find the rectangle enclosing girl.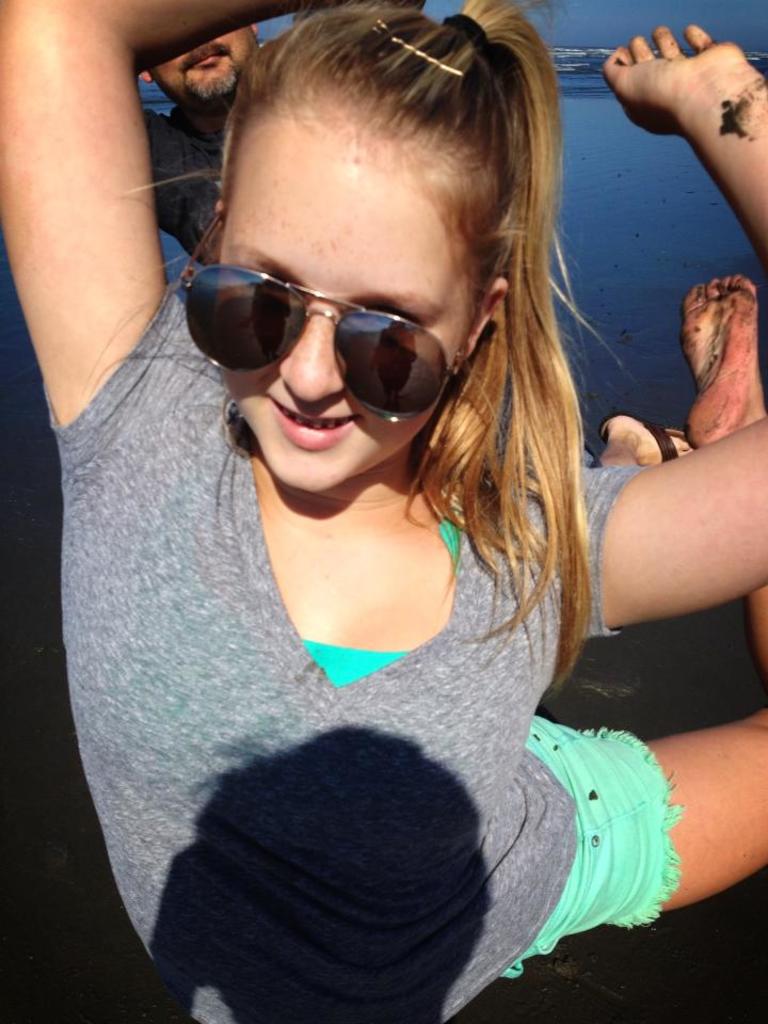
(left=0, top=0, right=767, bottom=1023).
